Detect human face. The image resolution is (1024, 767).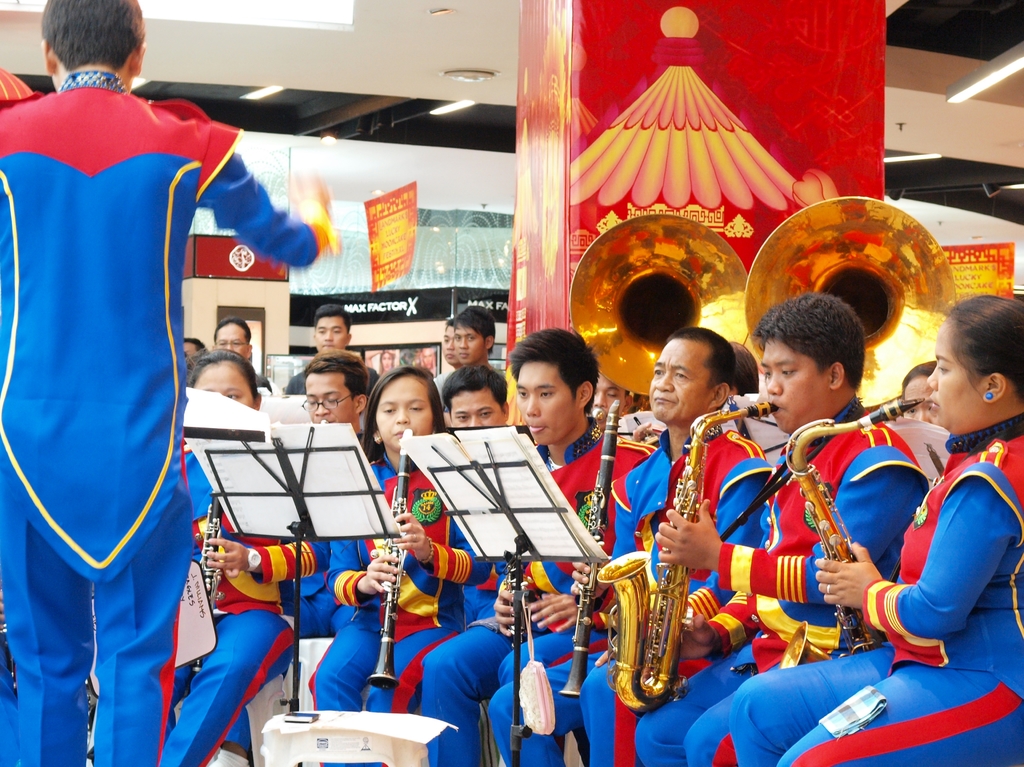
x1=305 y1=373 x2=356 y2=425.
